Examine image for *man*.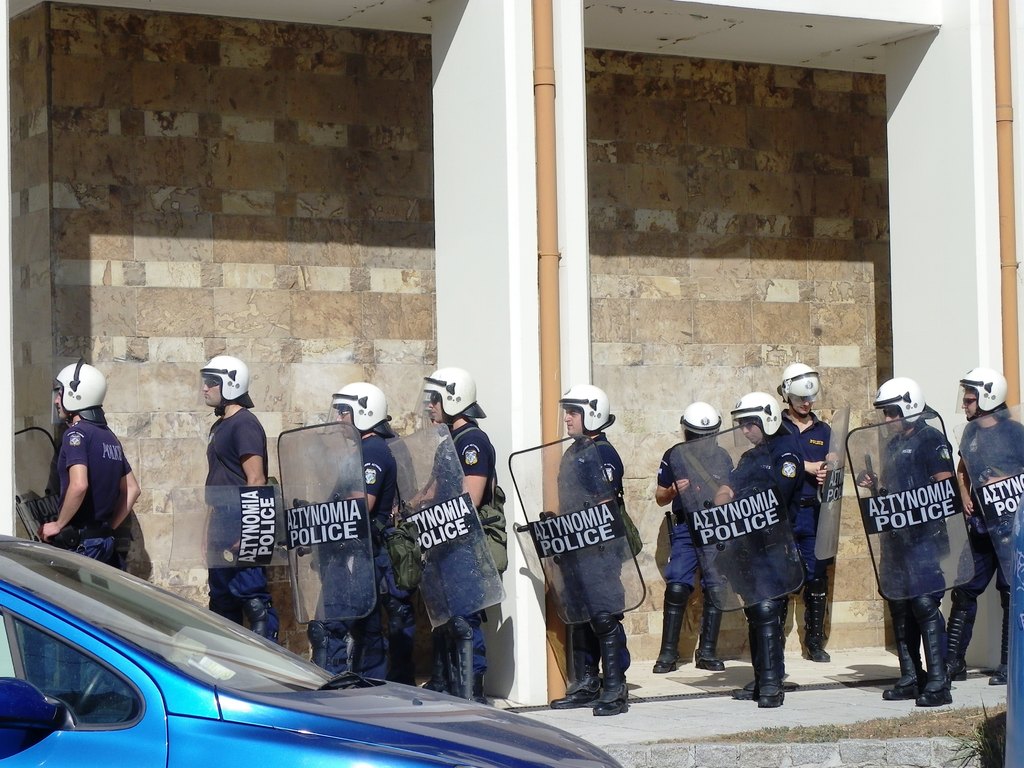
Examination result: locate(953, 364, 1023, 685).
